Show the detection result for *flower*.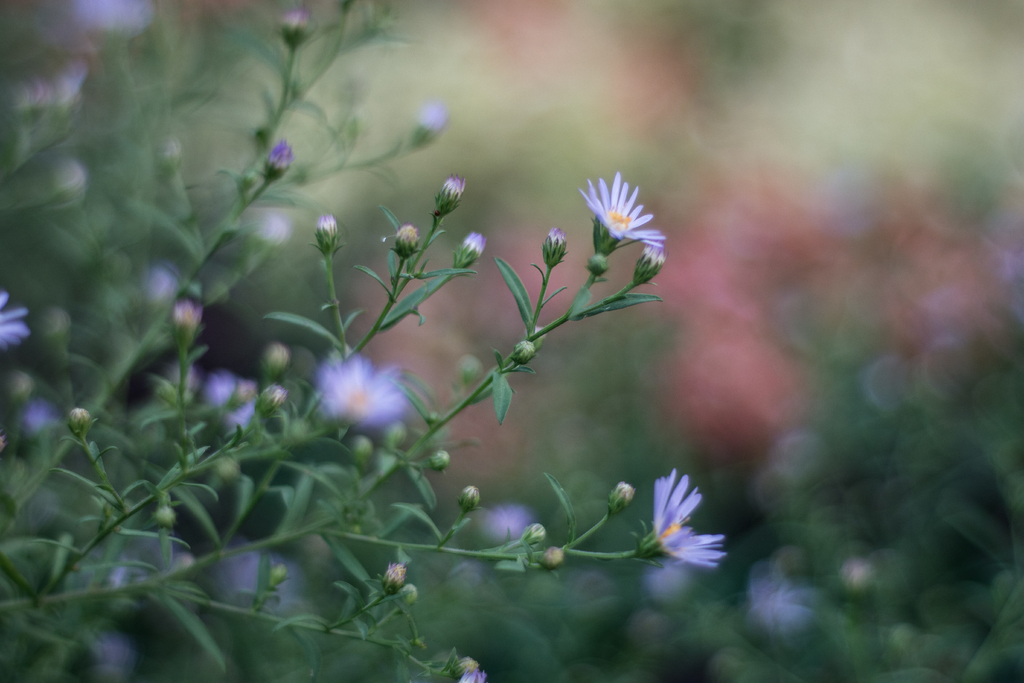
l=71, t=407, r=100, b=439.
